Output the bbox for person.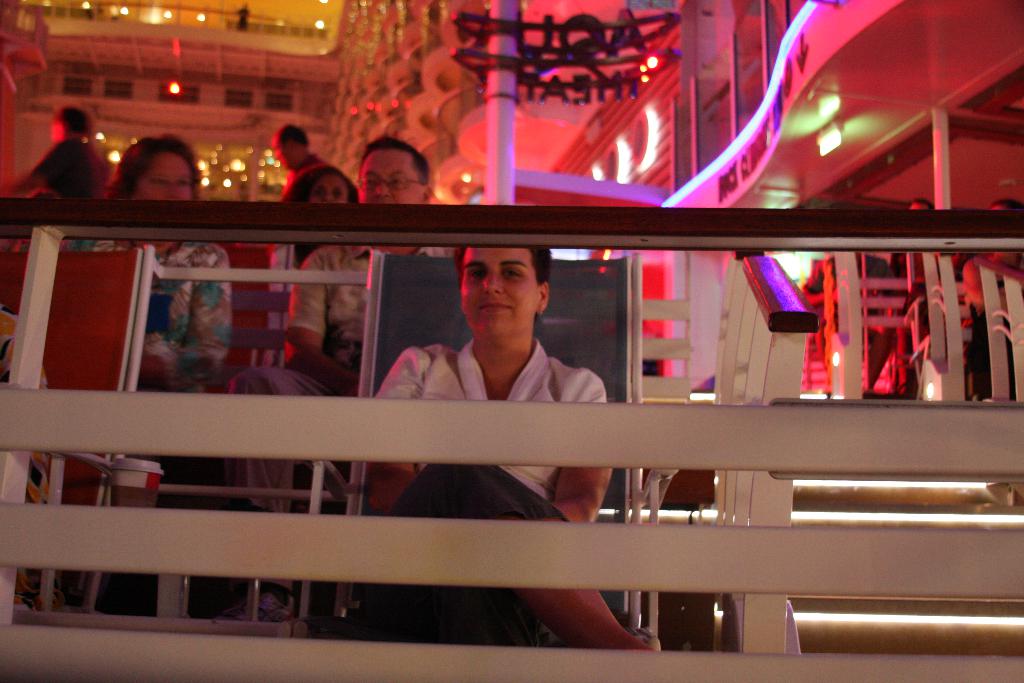
(x1=89, y1=133, x2=252, y2=622).
